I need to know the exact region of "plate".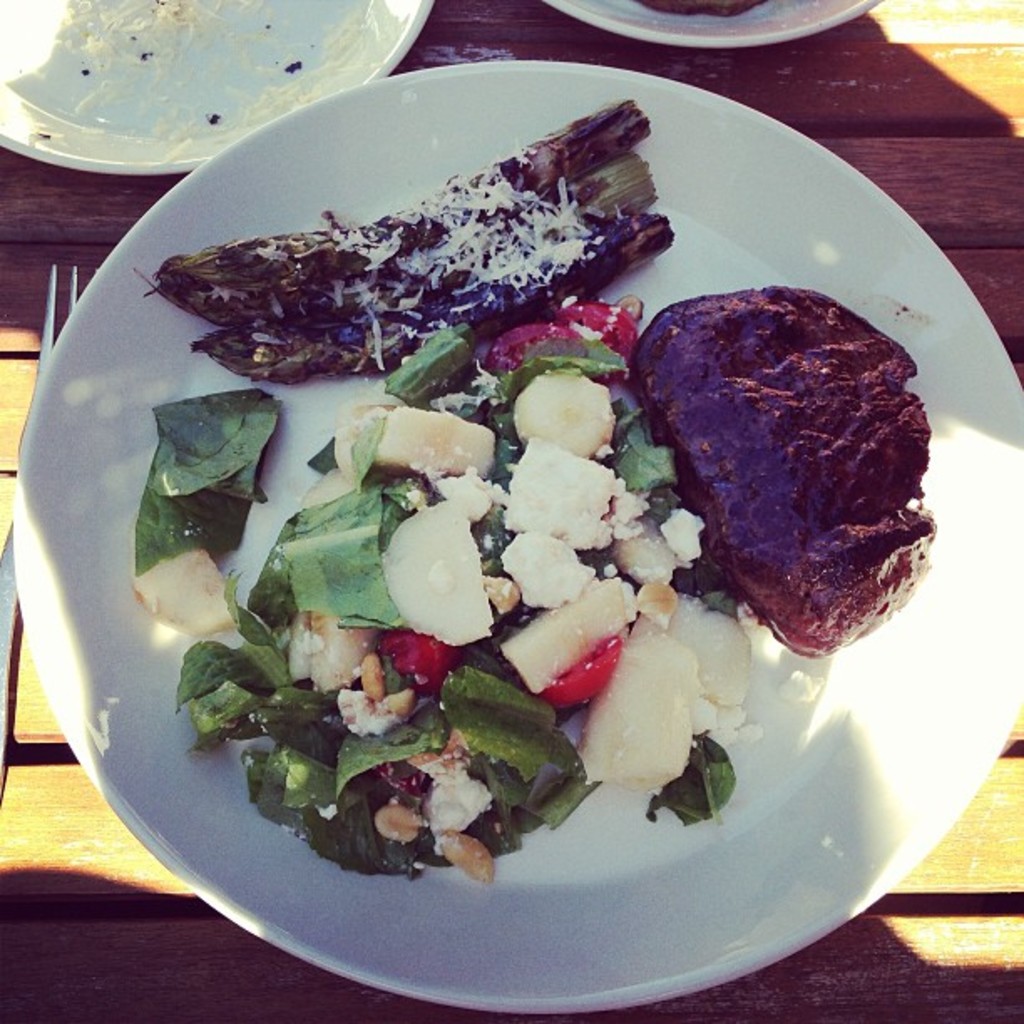
Region: x1=0, y1=0, x2=443, y2=176.
